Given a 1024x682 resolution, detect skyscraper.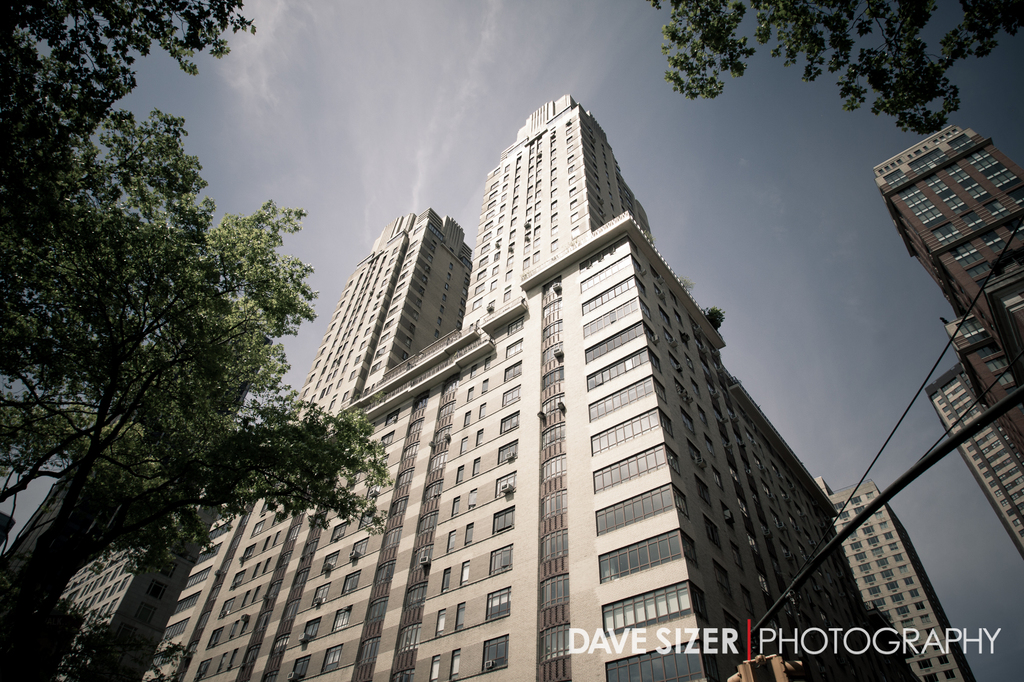
region(812, 475, 977, 681).
